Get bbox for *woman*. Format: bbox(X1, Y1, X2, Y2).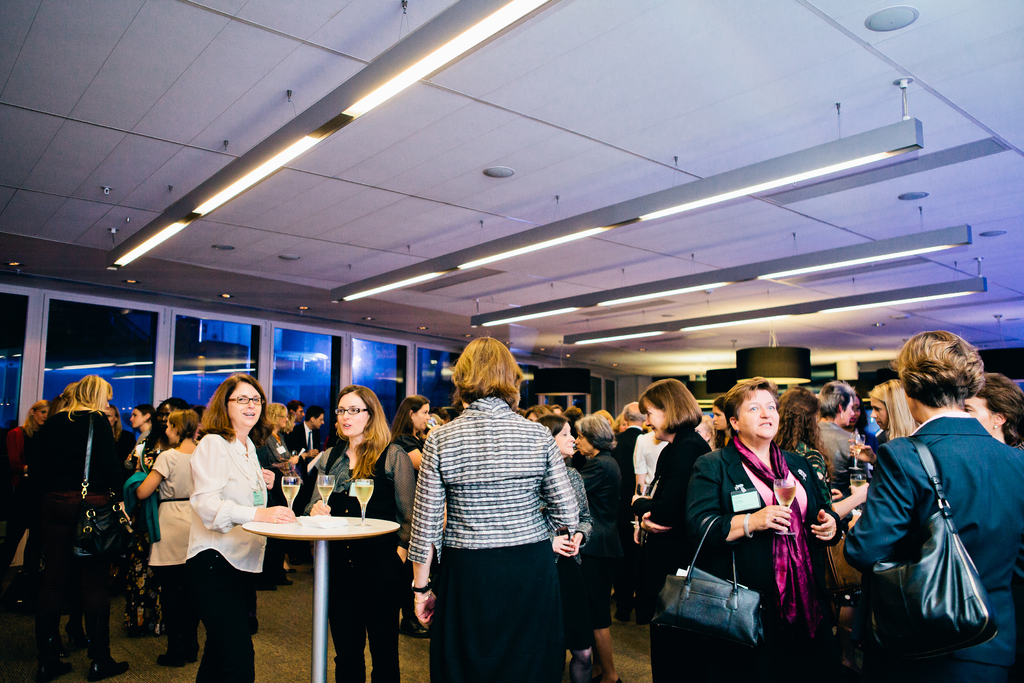
bbox(1, 397, 50, 584).
